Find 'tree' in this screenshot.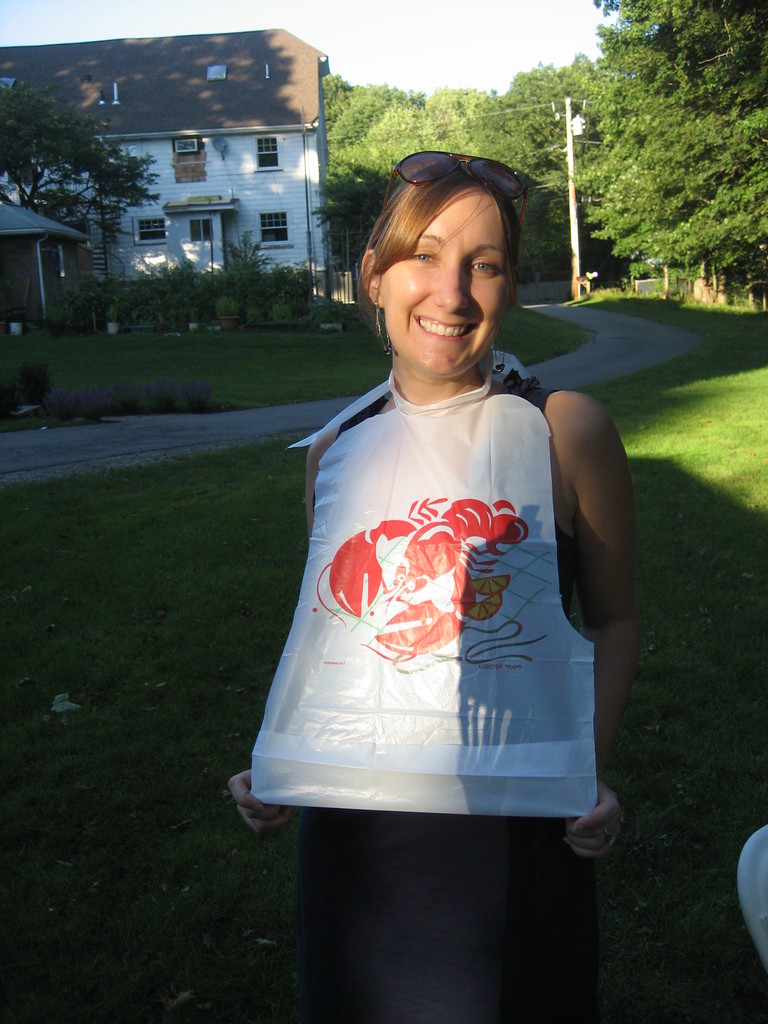
The bounding box for 'tree' is Rect(2, 74, 156, 339).
